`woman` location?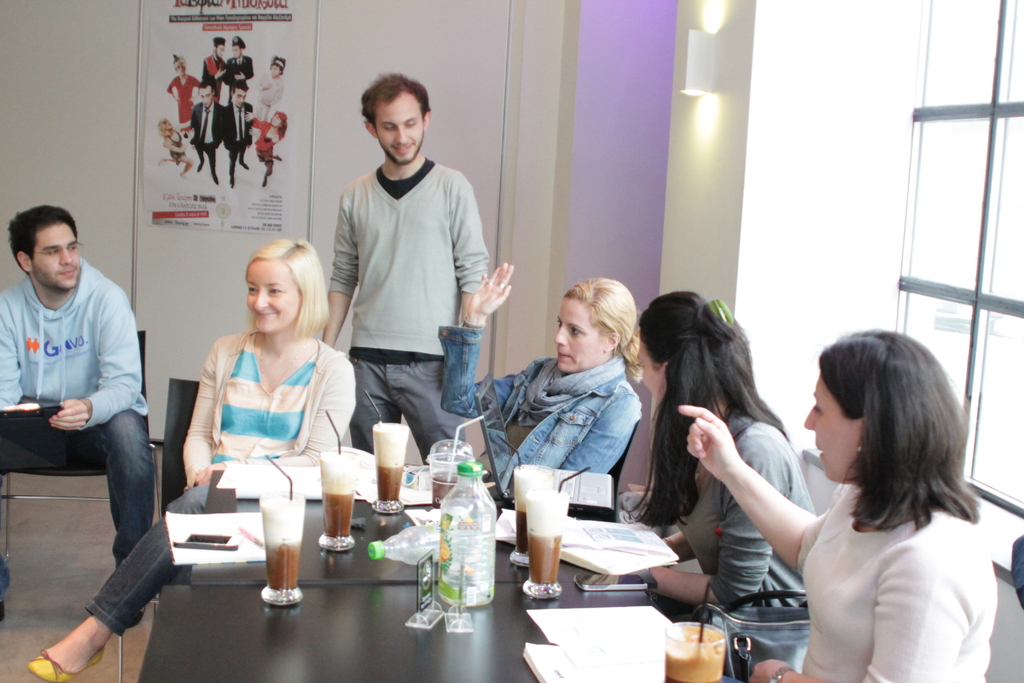
bbox(159, 119, 194, 178)
